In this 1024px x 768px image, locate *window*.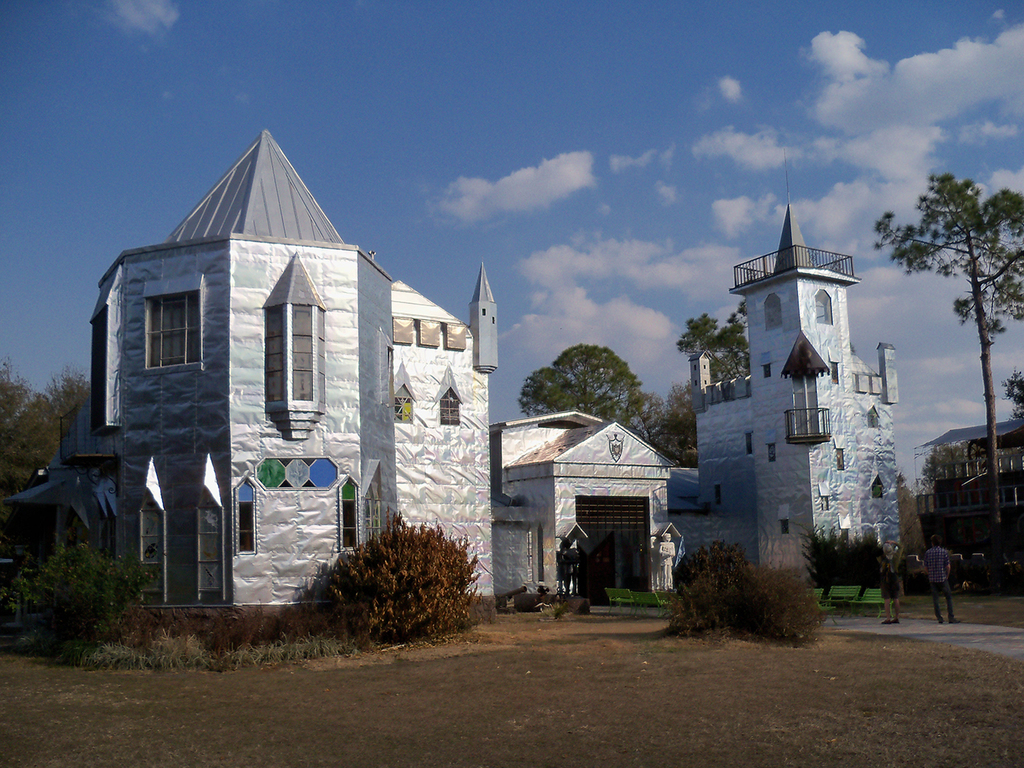
Bounding box: [132,286,203,385].
